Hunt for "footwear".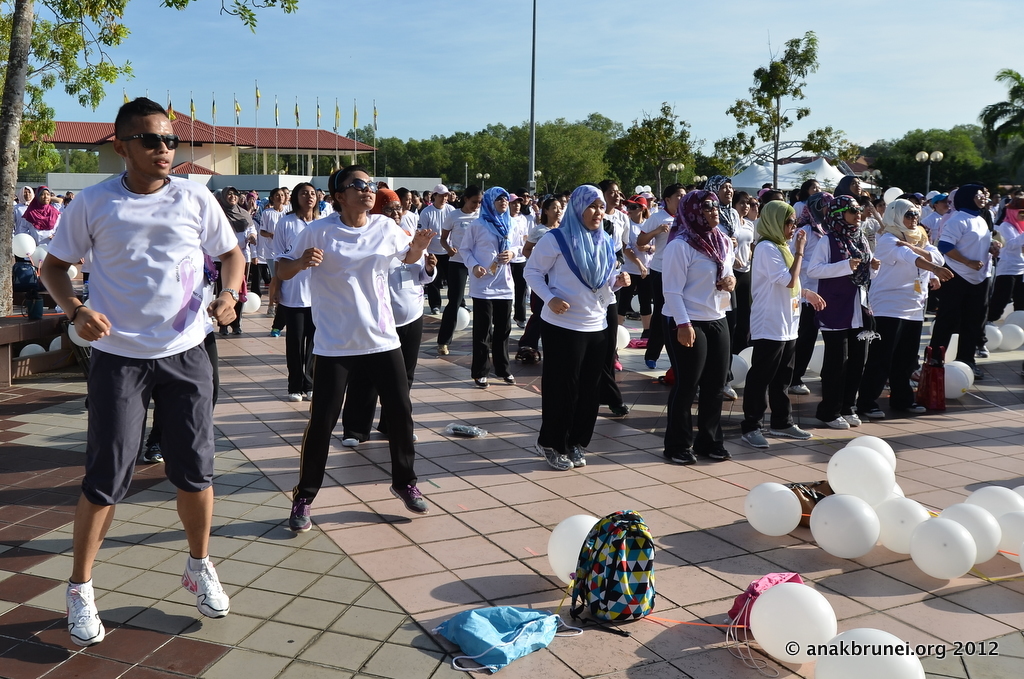
Hunted down at x1=344, y1=438, x2=359, y2=449.
